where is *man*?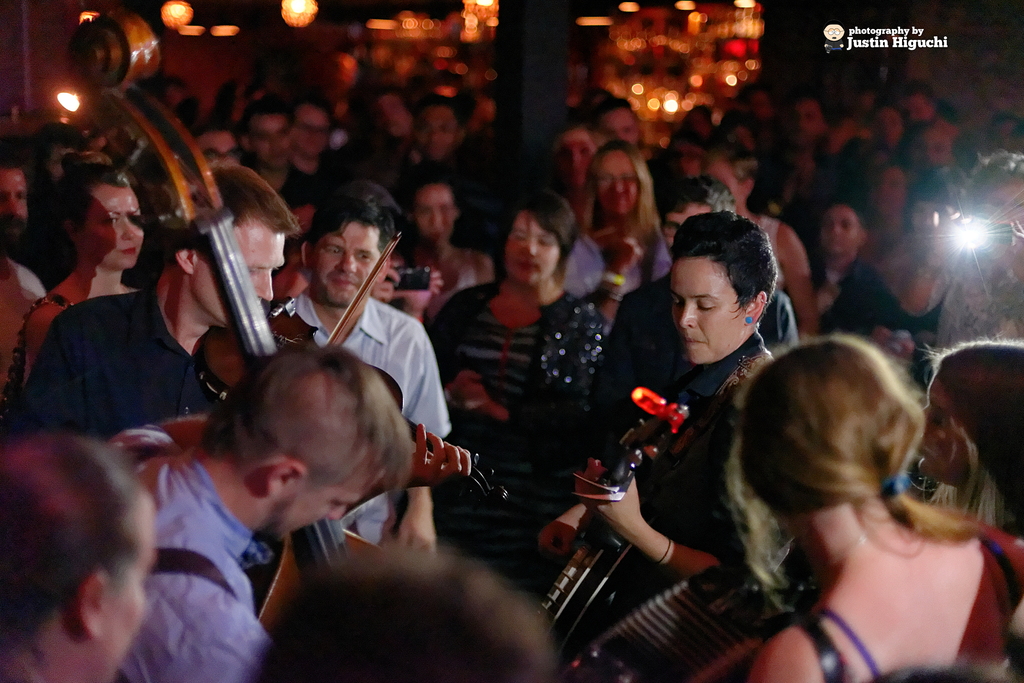
410, 100, 500, 256.
